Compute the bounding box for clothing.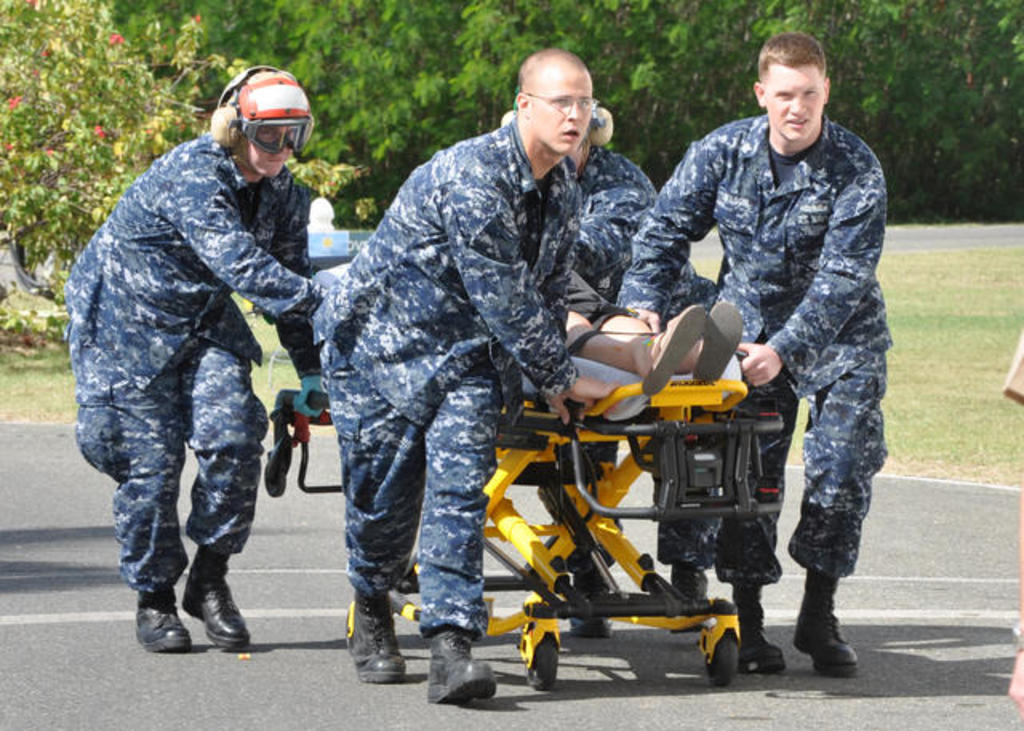
(608,114,885,592).
